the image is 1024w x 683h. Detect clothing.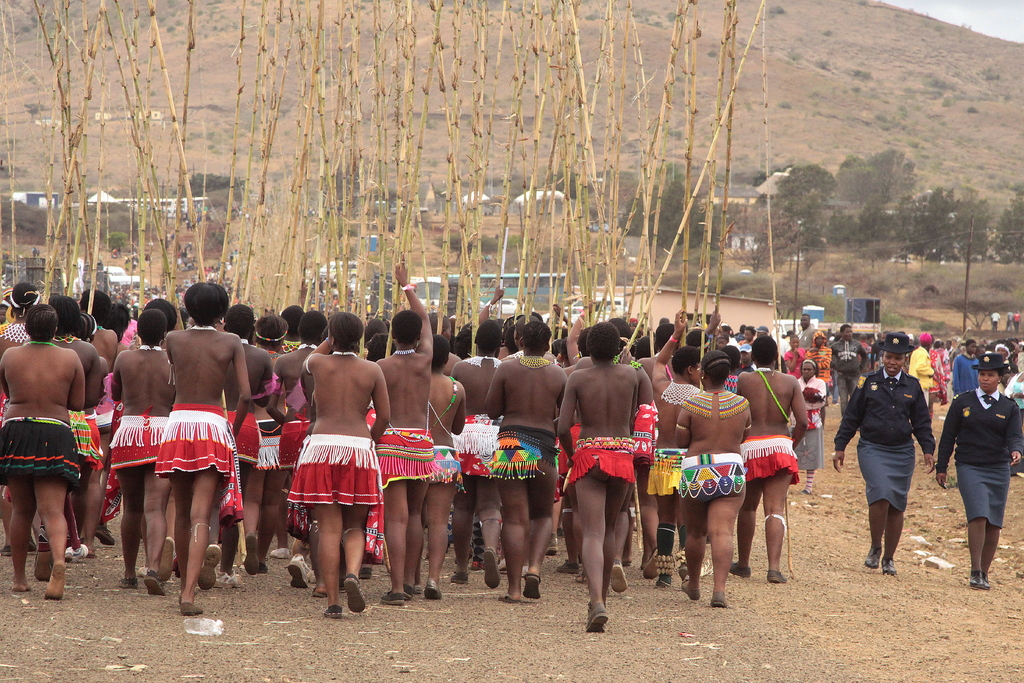
Detection: <box>376,432,440,489</box>.
